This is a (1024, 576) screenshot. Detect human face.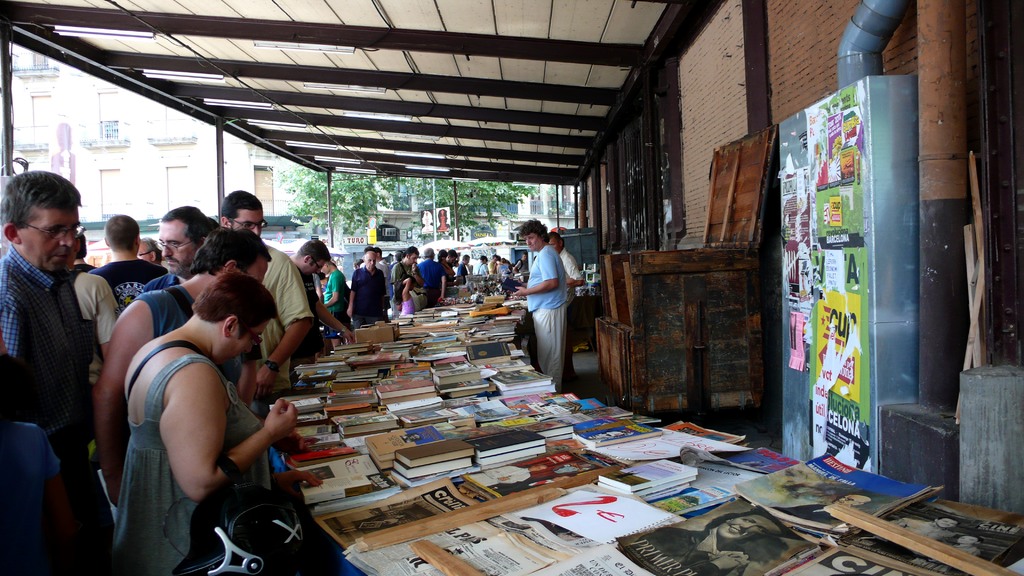
{"x1": 448, "y1": 258, "x2": 456, "y2": 263}.
